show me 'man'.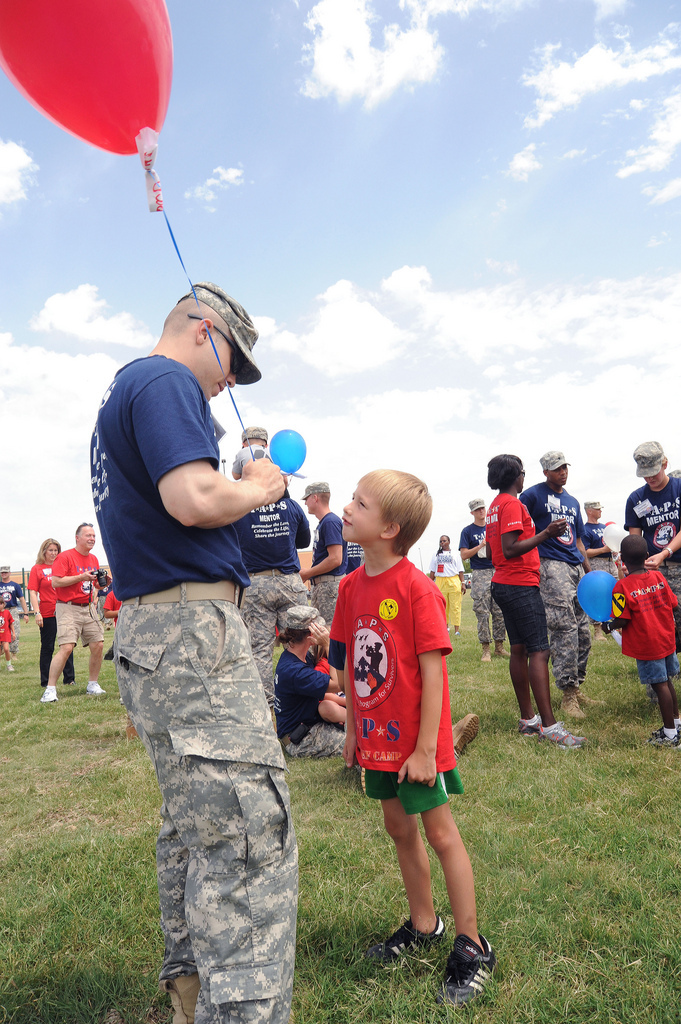
'man' is here: <bbox>621, 441, 680, 657</bbox>.
